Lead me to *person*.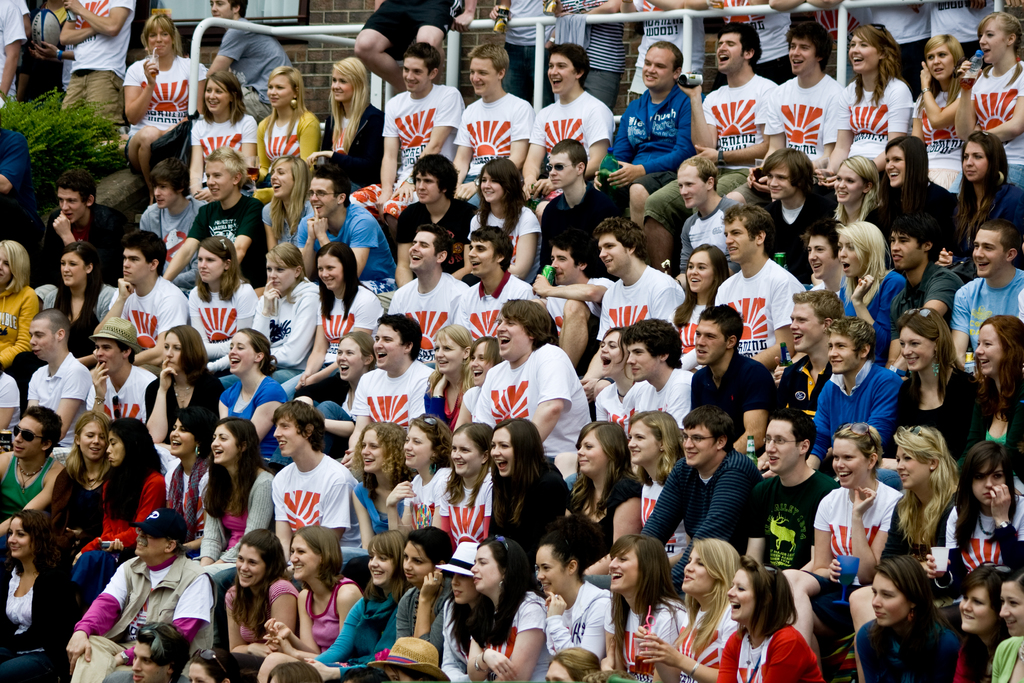
Lead to x1=594, y1=35, x2=692, y2=223.
